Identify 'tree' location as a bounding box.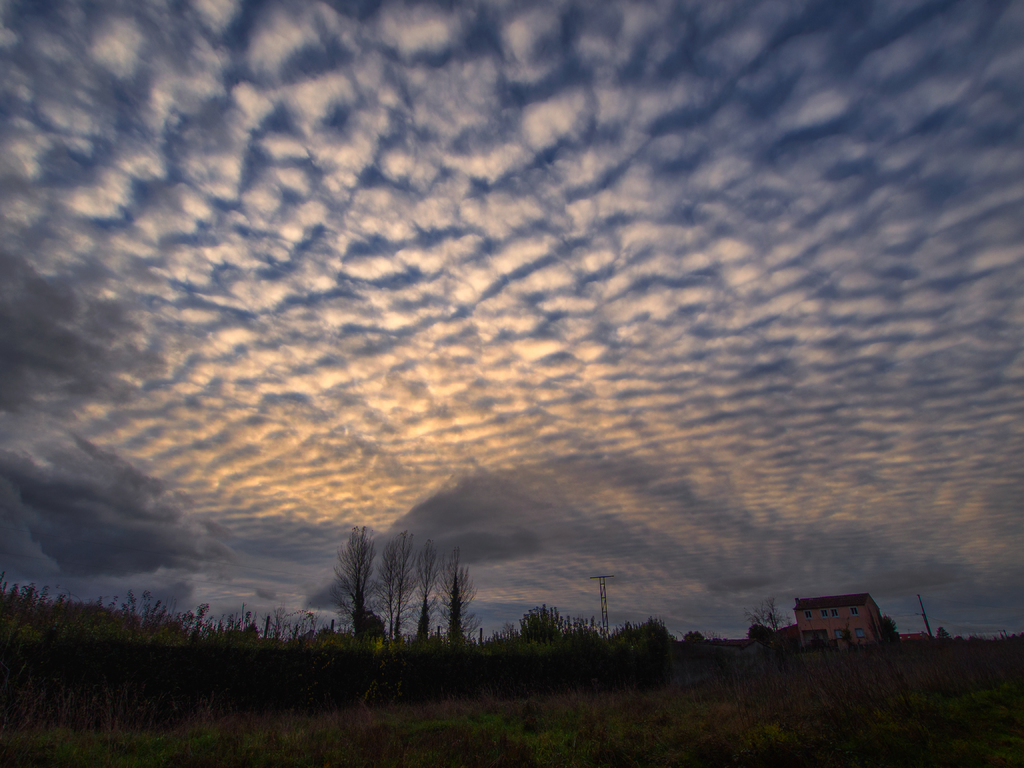
box(446, 557, 476, 637).
